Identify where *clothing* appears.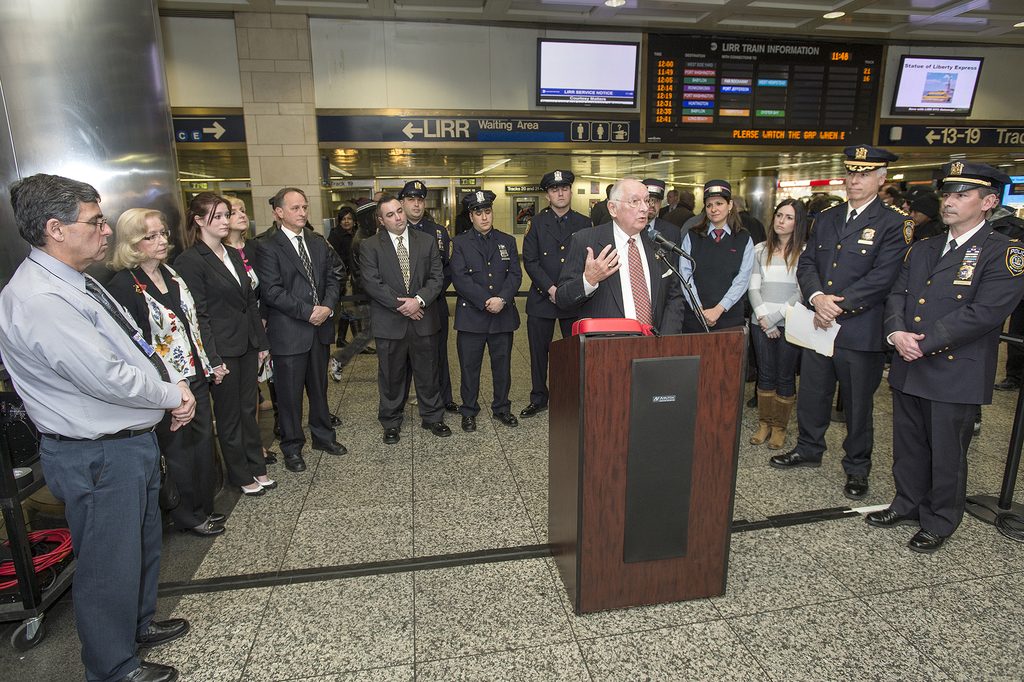
Appears at rect(164, 231, 264, 479).
